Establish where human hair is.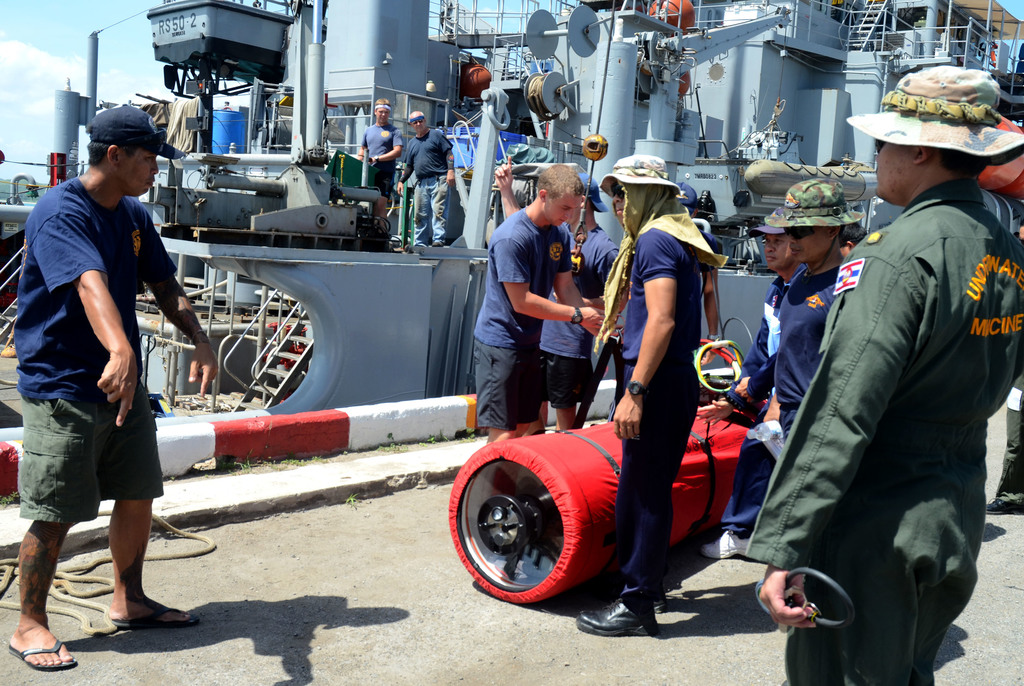
Established at [91, 127, 146, 162].
